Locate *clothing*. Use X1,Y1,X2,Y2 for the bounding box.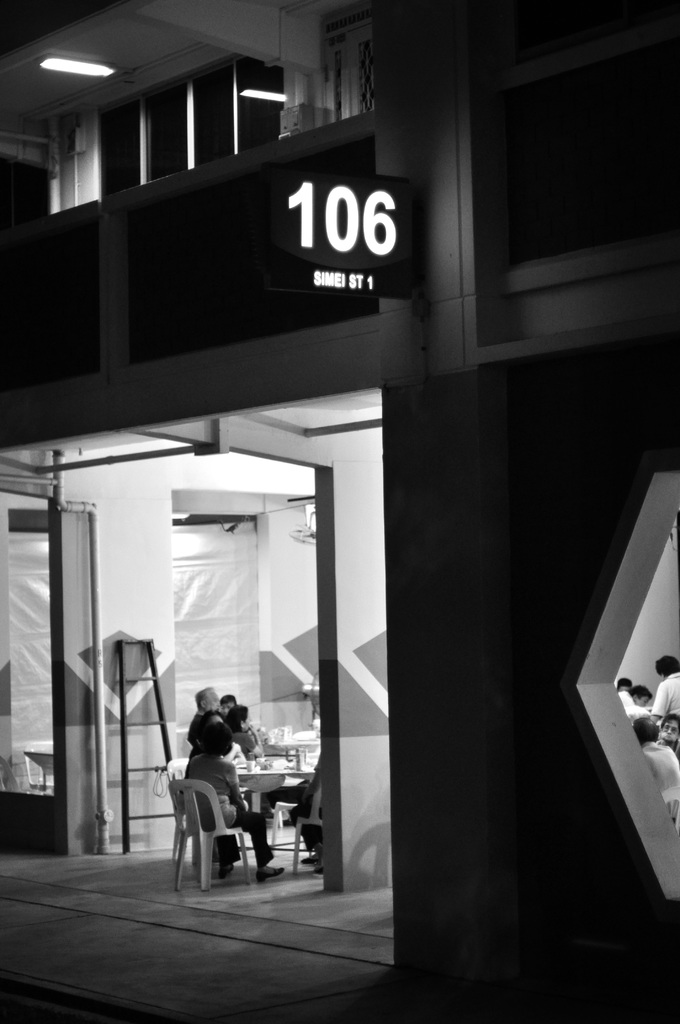
187,749,271,858.
